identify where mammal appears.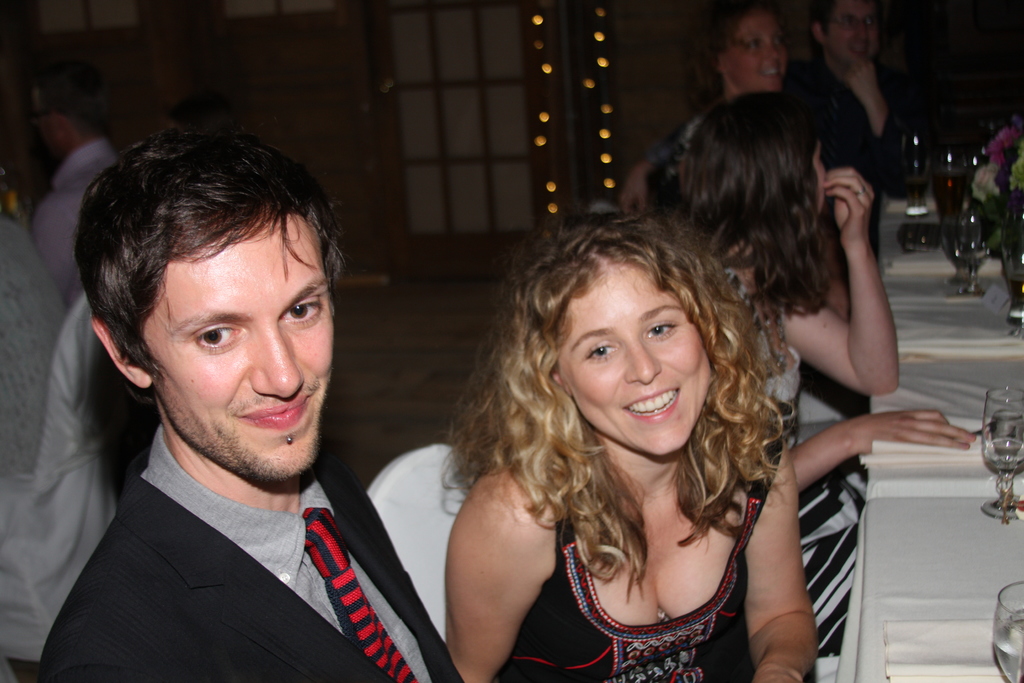
Appears at crop(36, 126, 468, 682).
